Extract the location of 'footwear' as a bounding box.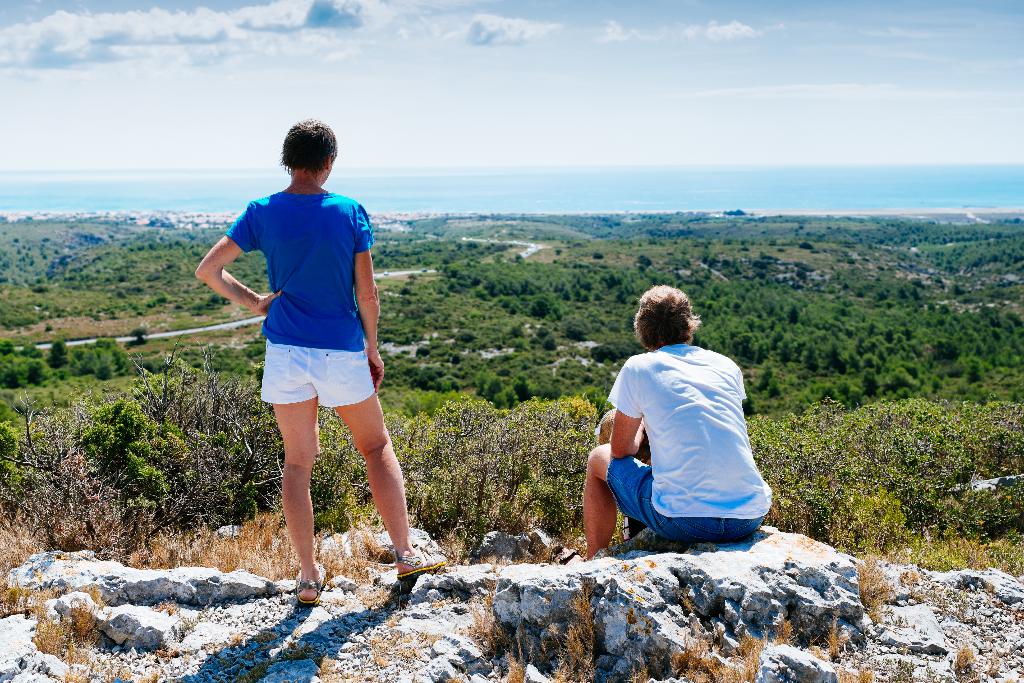
x1=294 y1=574 x2=319 y2=604.
